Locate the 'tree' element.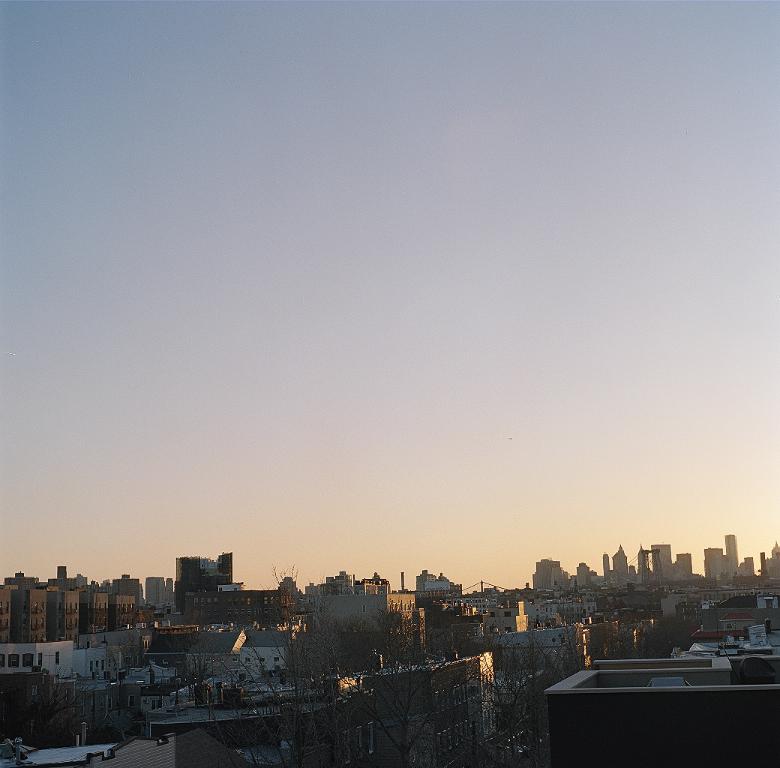
Element bbox: bbox=(331, 607, 571, 767).
